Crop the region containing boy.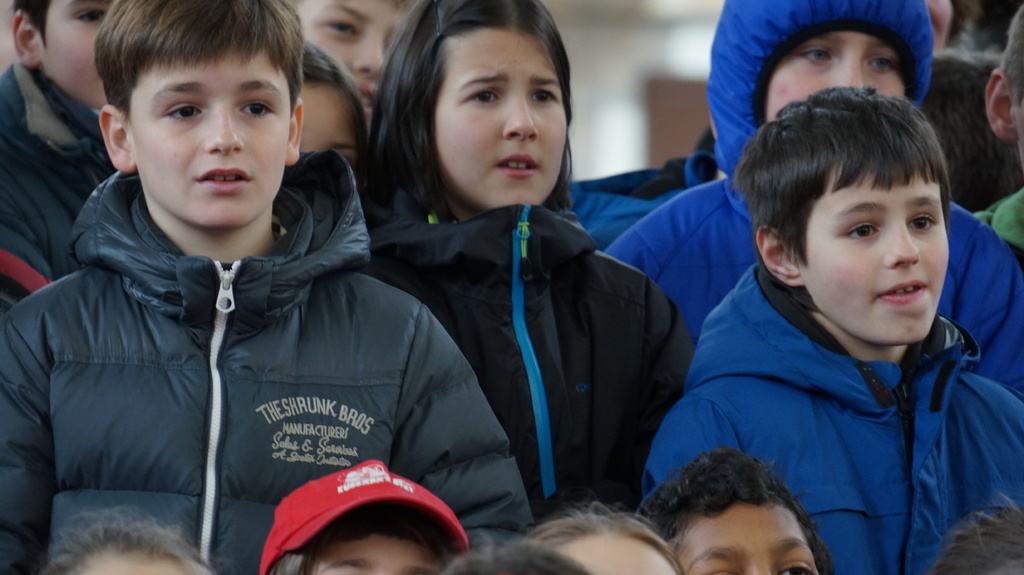
Crop region: bbox=[1, 0, 113, 312].
